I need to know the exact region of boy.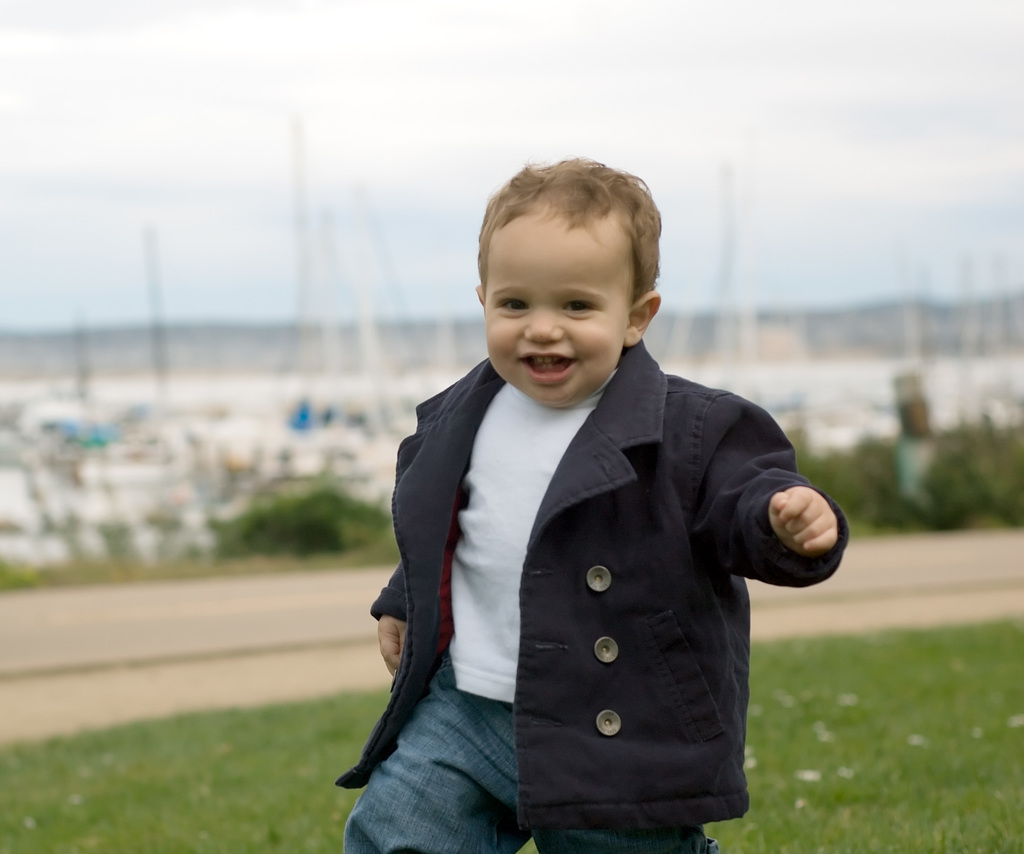
Region: [317, 159, 837, 844].
